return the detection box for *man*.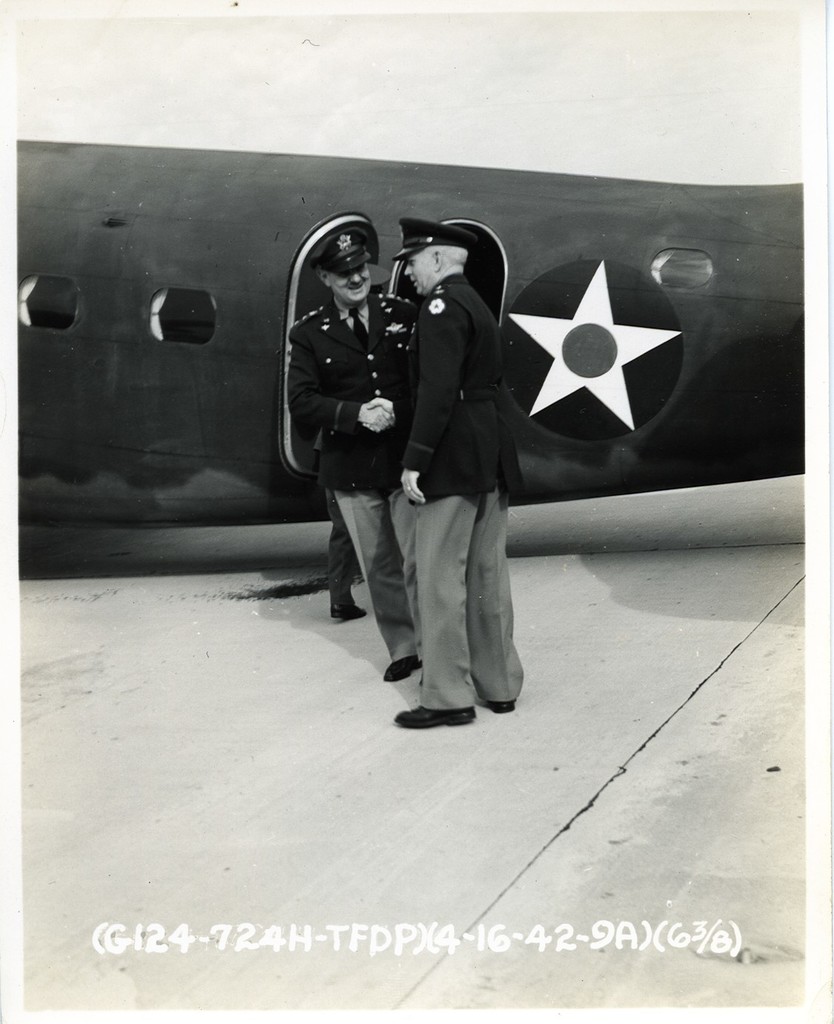
346, 210, 550, 722.
